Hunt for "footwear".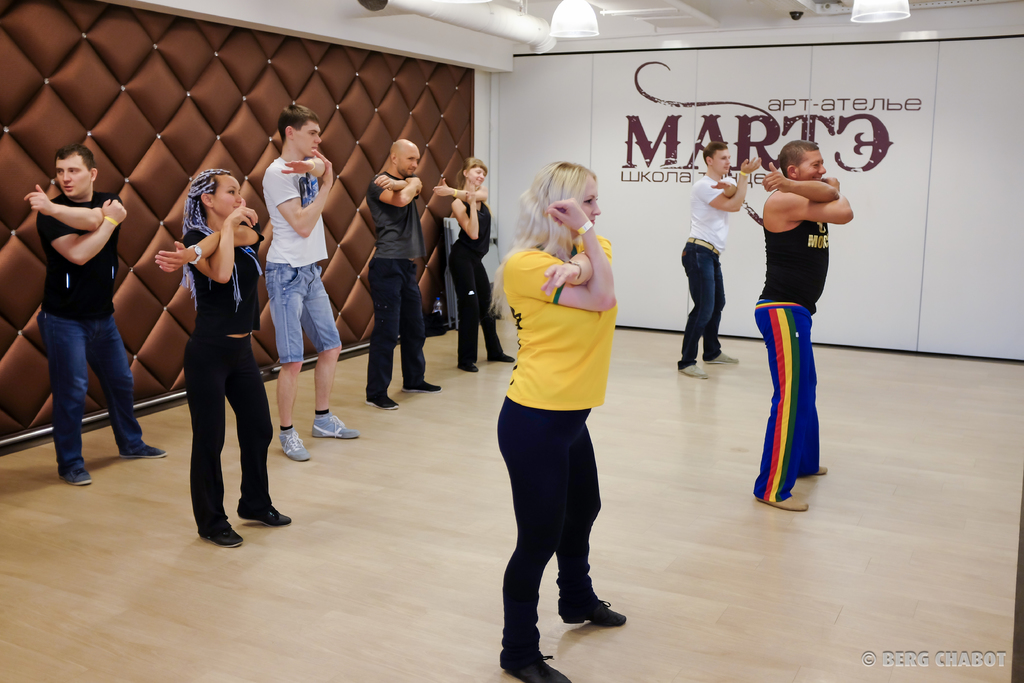
Hunted down at box=[559, 580, 630, 631].
